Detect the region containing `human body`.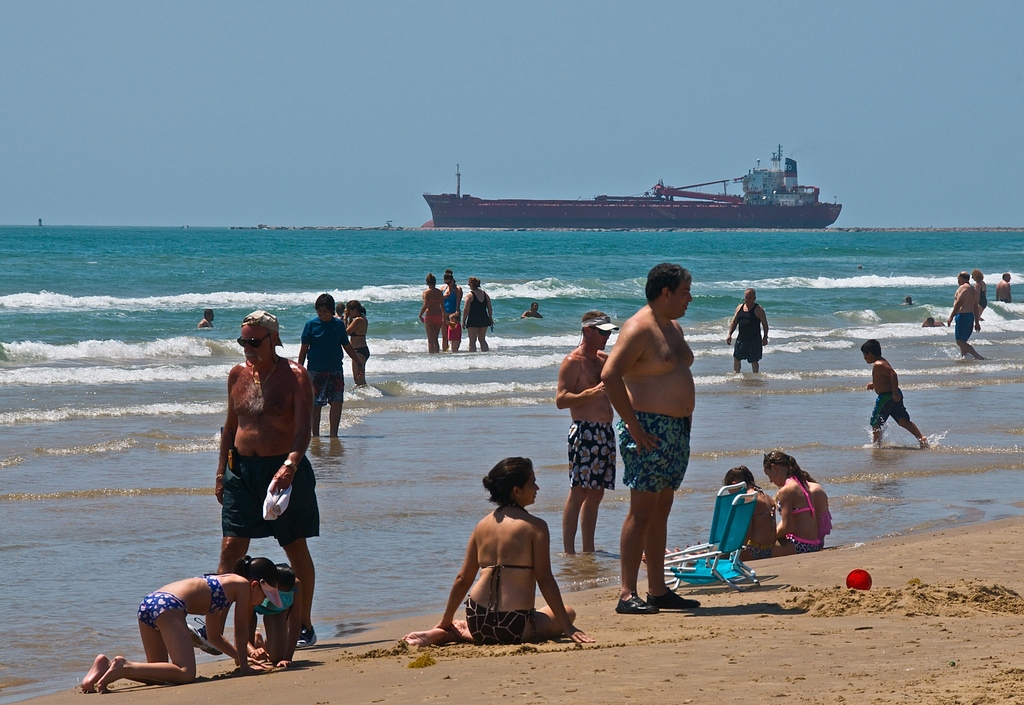
[991, 273, 1018, 305].
